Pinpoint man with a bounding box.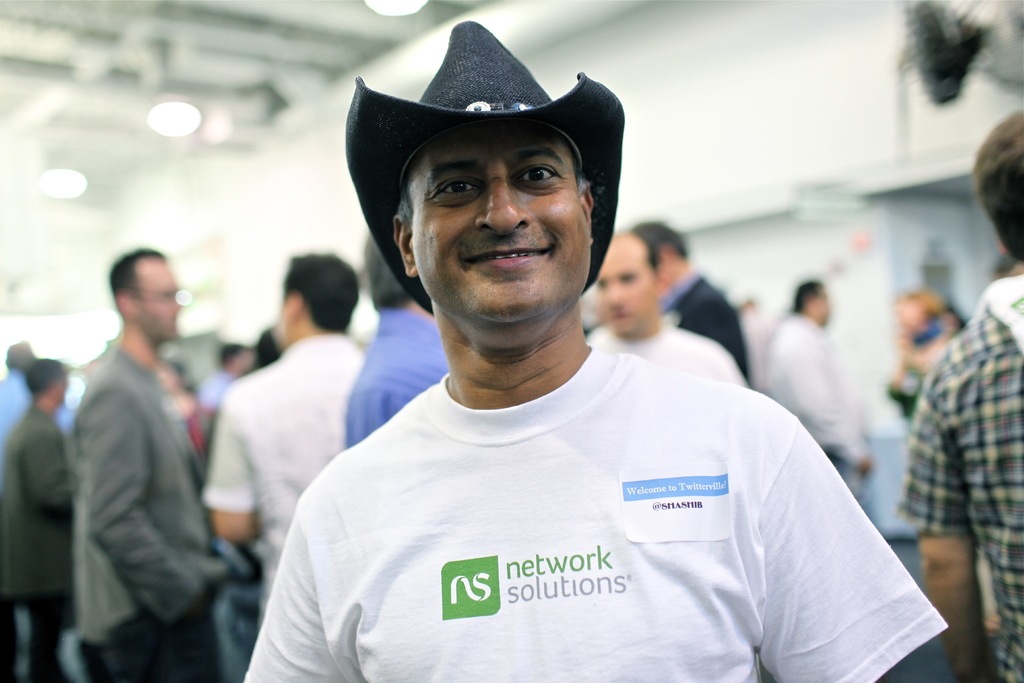
(x1=628, y1=215, x2=755, y2=388).
